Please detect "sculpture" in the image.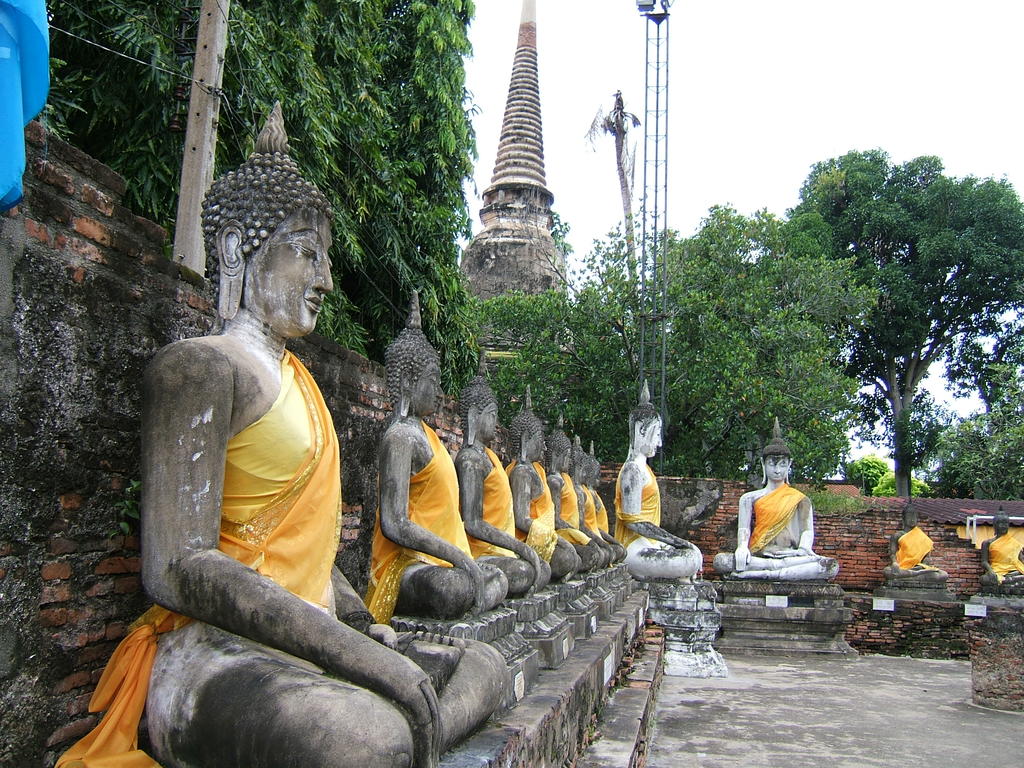
{"x1": 713, "y1": 417, "x2": 843, "y2": 582}.
